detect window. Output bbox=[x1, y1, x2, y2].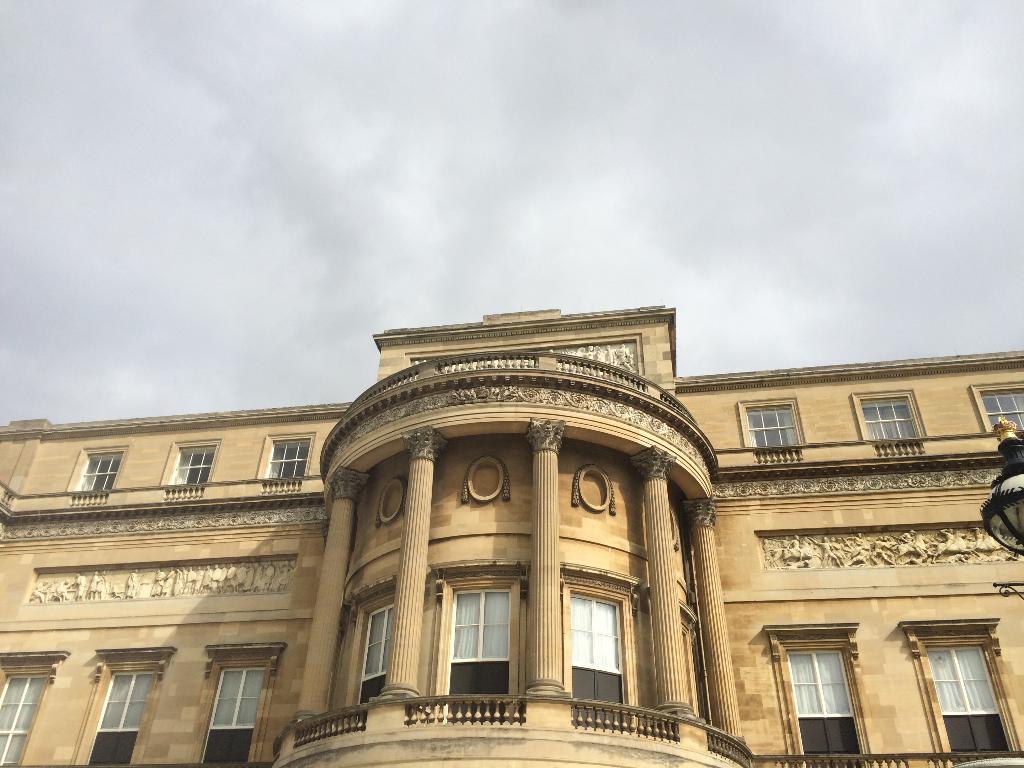
bbox=[204, 662, 266, 764].
